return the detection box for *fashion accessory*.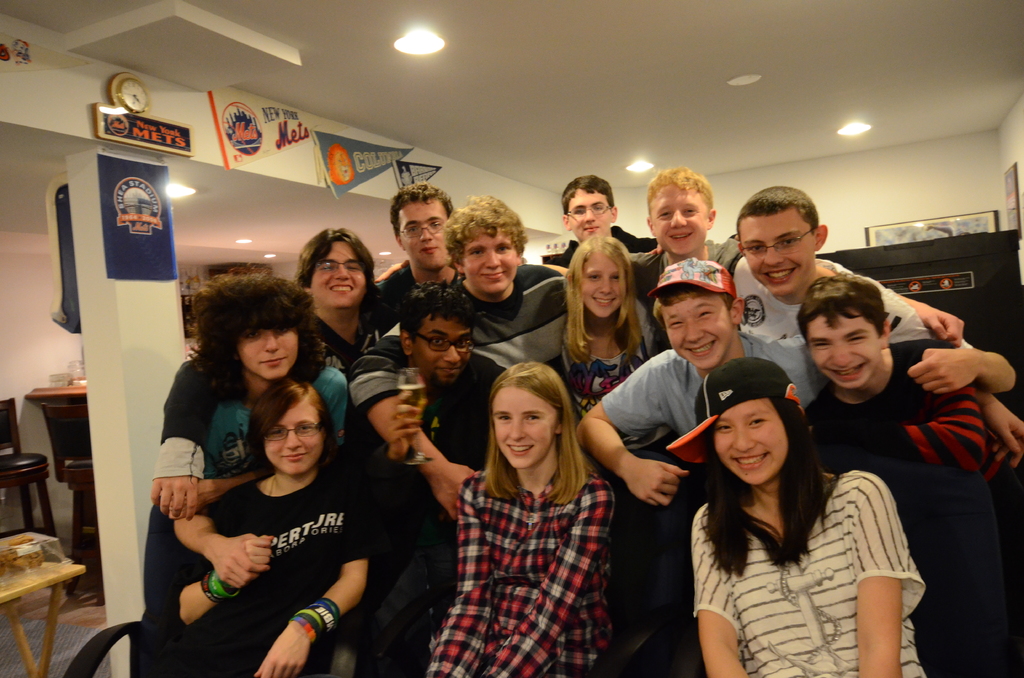
box=[645, 255, 733, 297].
